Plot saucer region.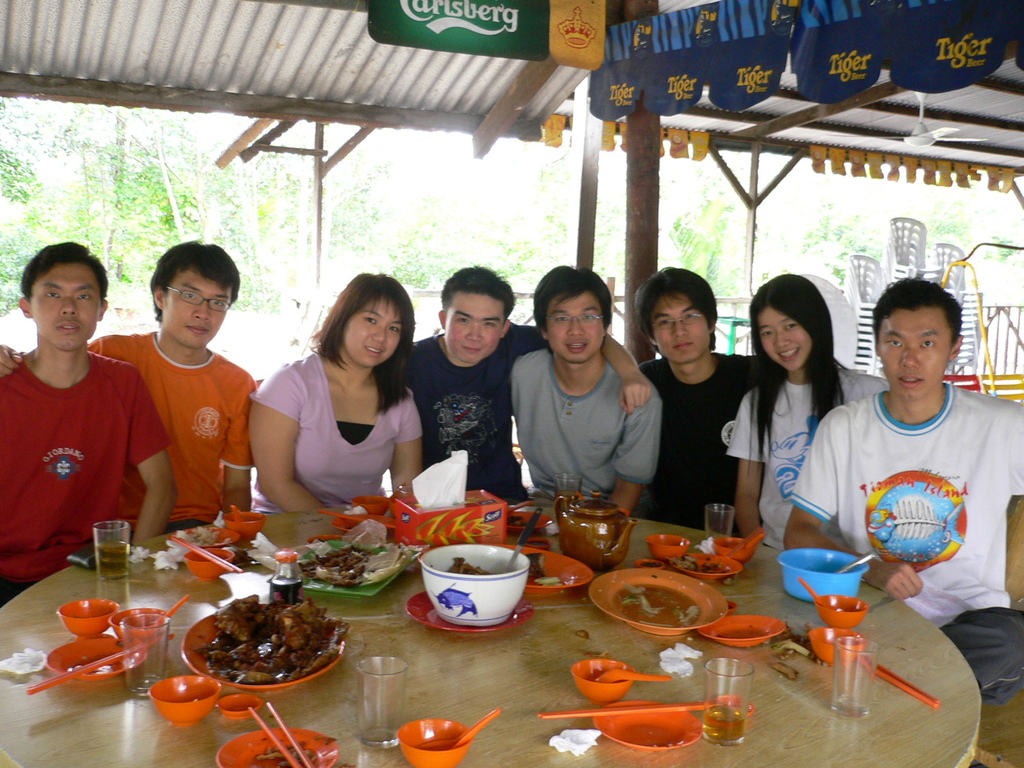
Plotted at x1=594, y1=695, x2=700, y2=755.
